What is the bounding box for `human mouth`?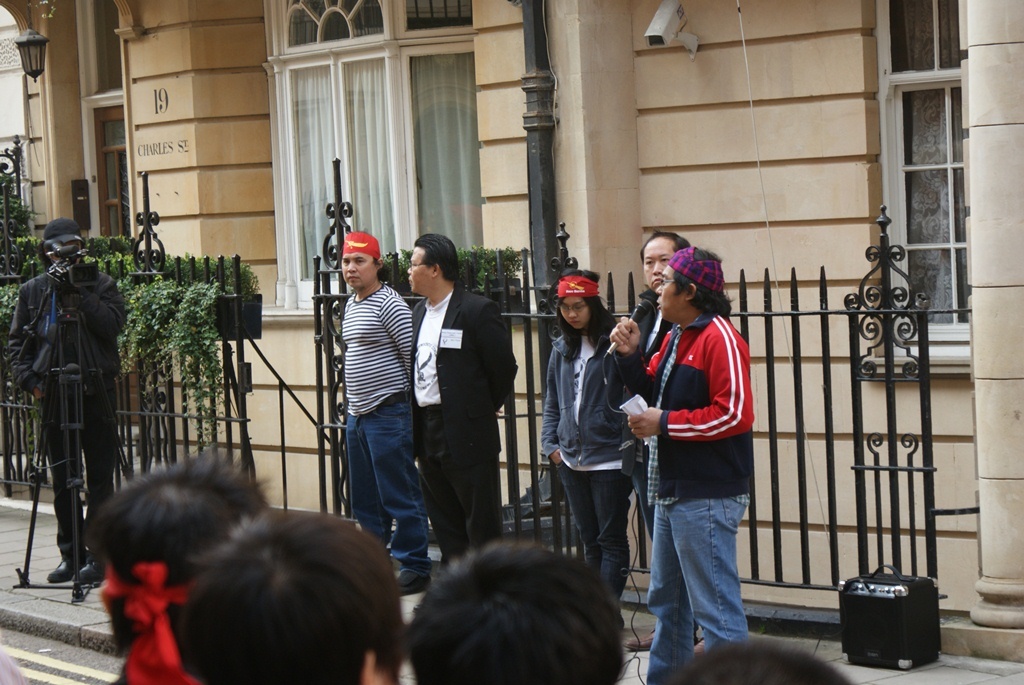
[651, 277, 661, 286].
